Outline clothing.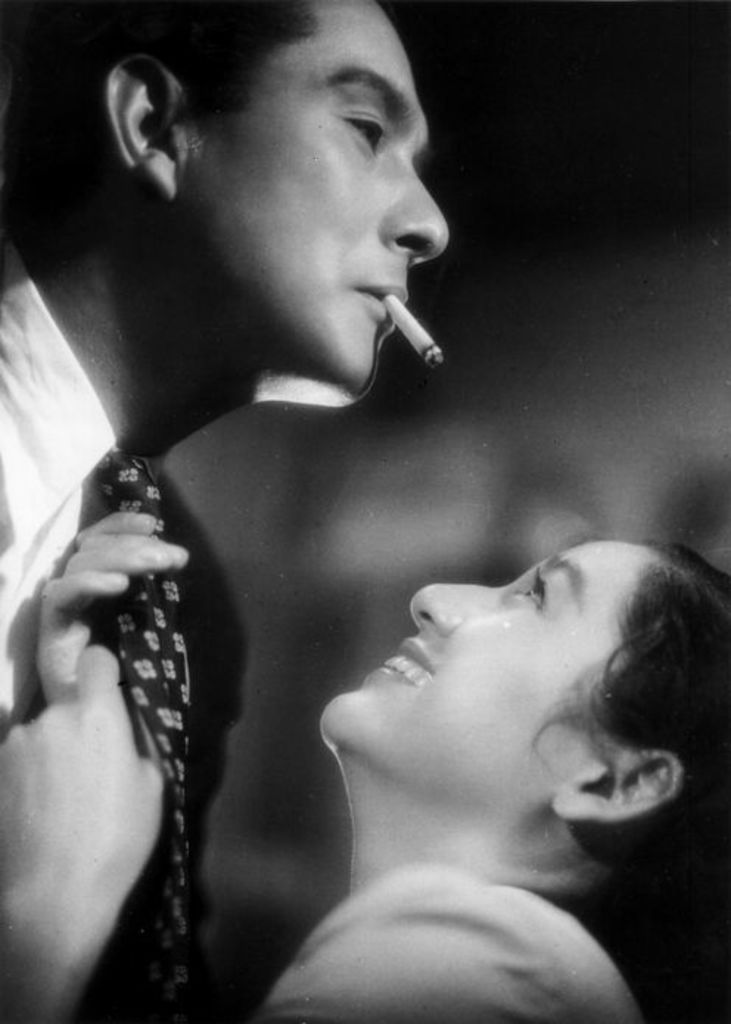
Outline: box(0, 237, 252, 1011).
